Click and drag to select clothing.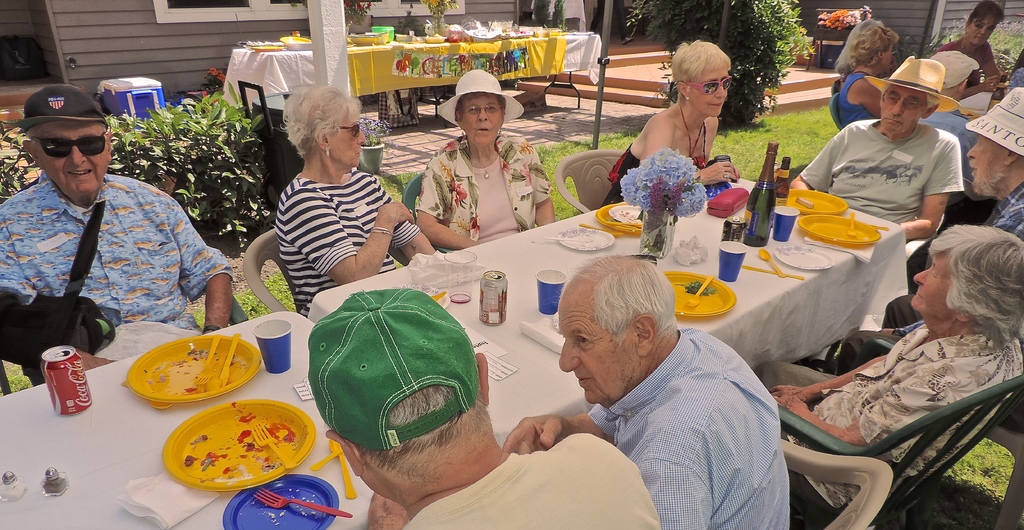
Selection: x1=591, y1=330, x2=790, y2=529.
